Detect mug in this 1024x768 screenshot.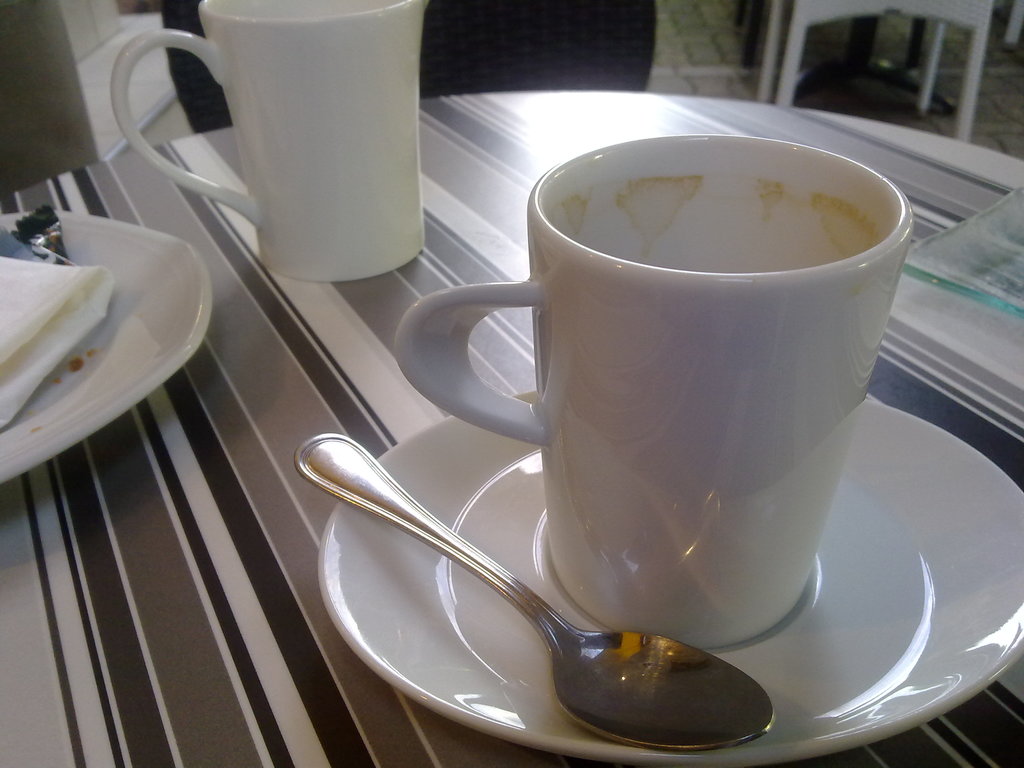
Detection: (112,0,422,281).
